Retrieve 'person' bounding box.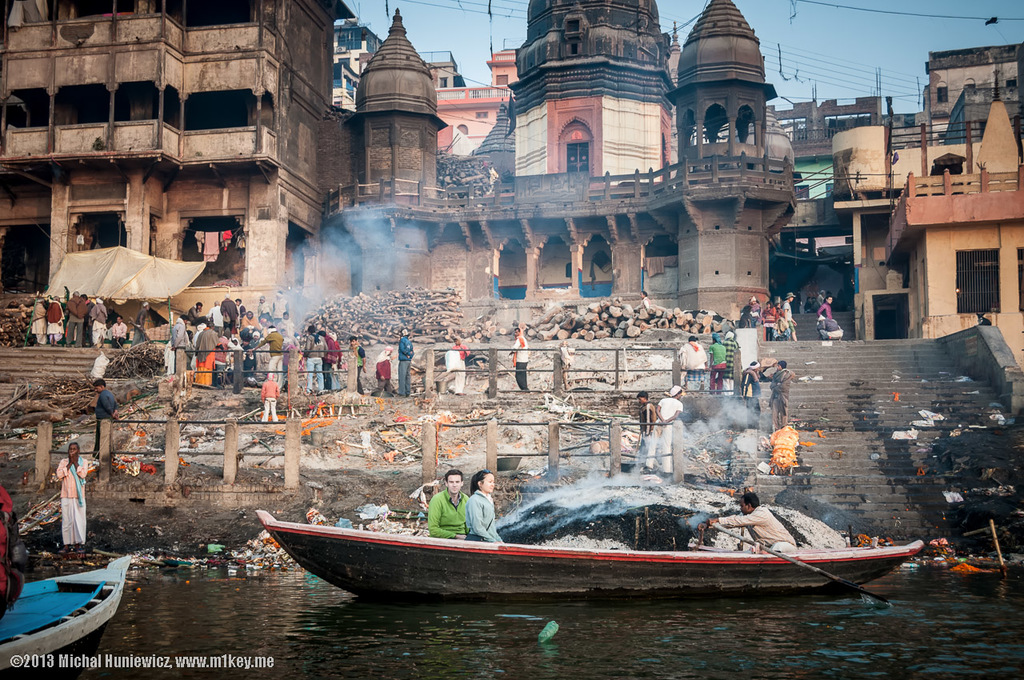
Bounding box: bbox(428, 464, 474, 537).
